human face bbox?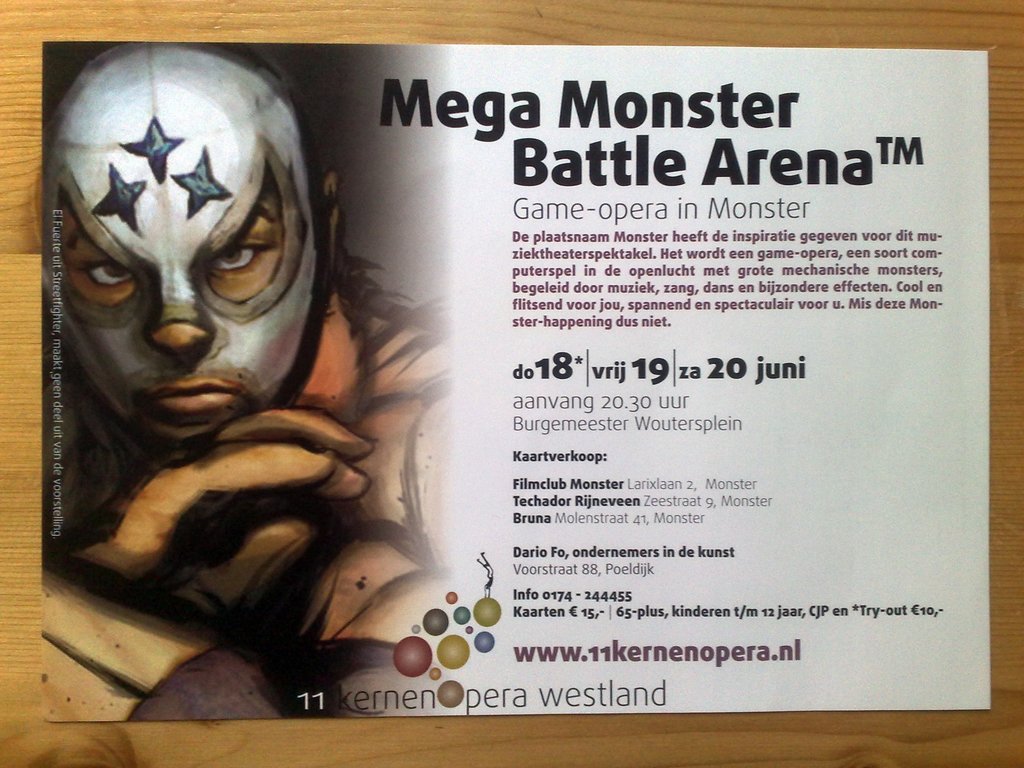
BBox(38, 76, 350, 483)
